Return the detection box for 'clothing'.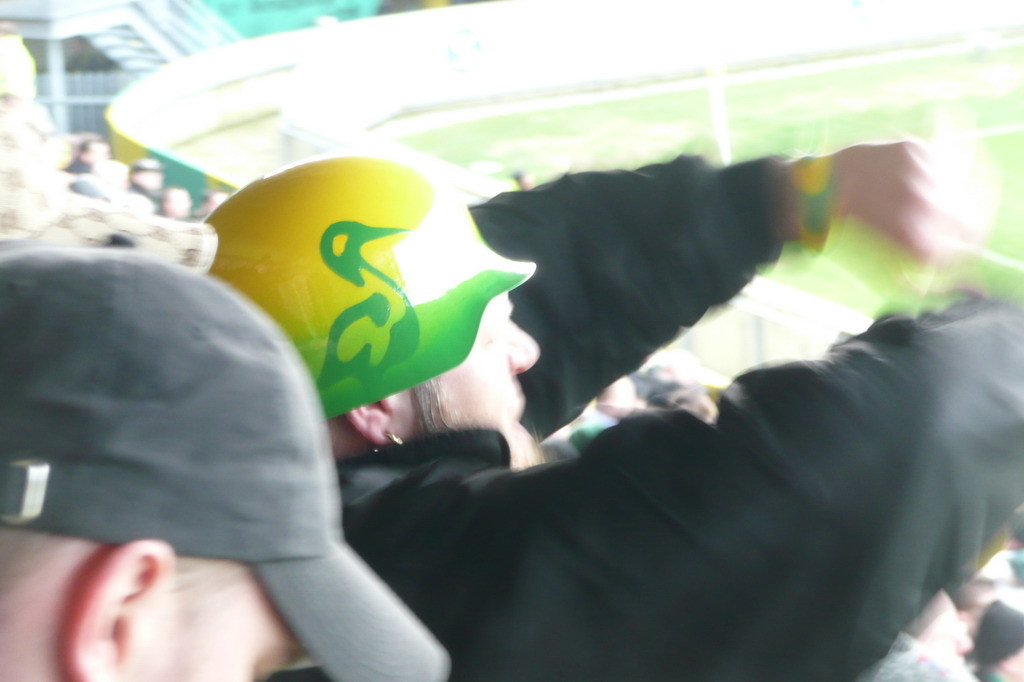
box(261, 151, 1023, 681).
